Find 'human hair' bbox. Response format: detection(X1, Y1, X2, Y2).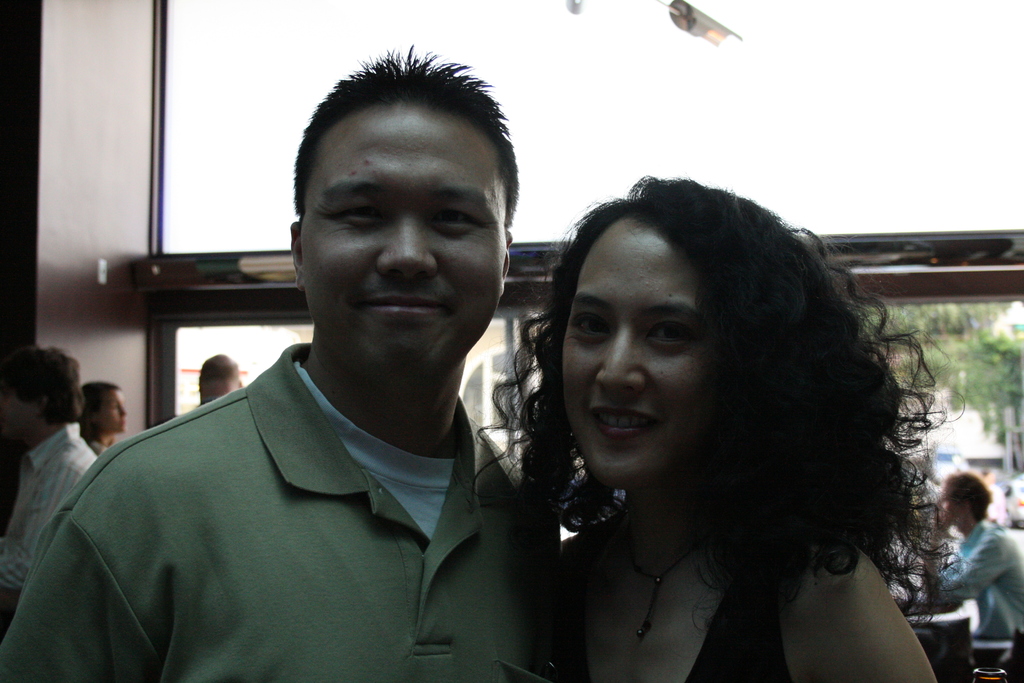
detection(284, 40, 530, 226).
